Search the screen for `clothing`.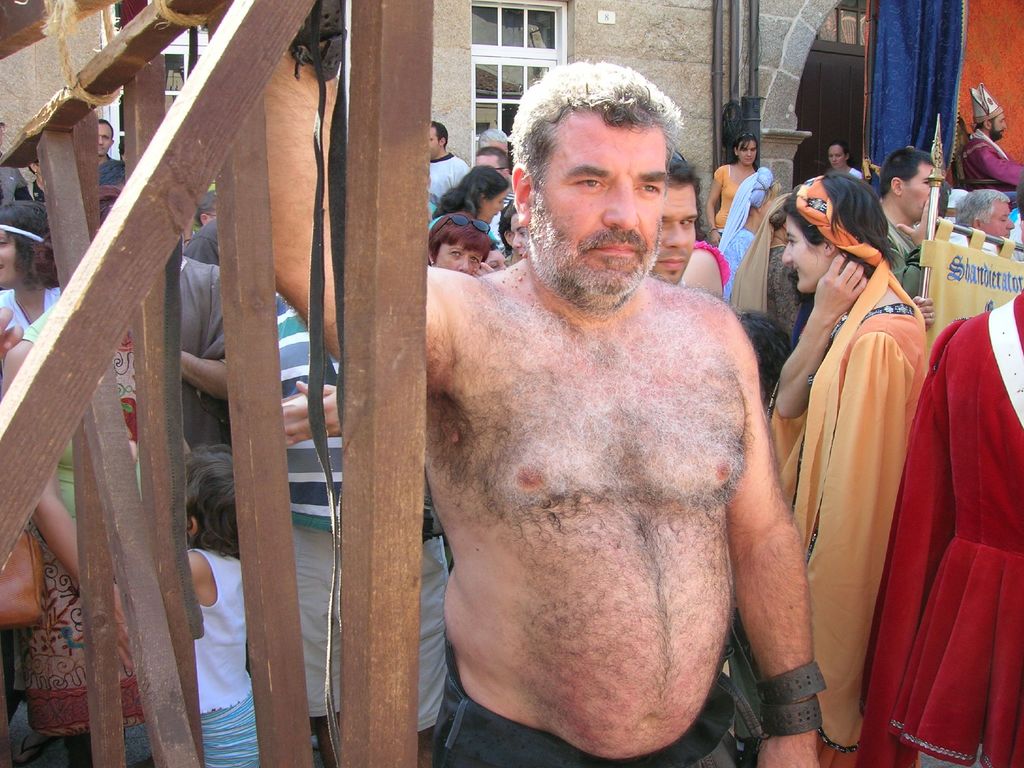
Found at crop(710, 158, 766, 257).
